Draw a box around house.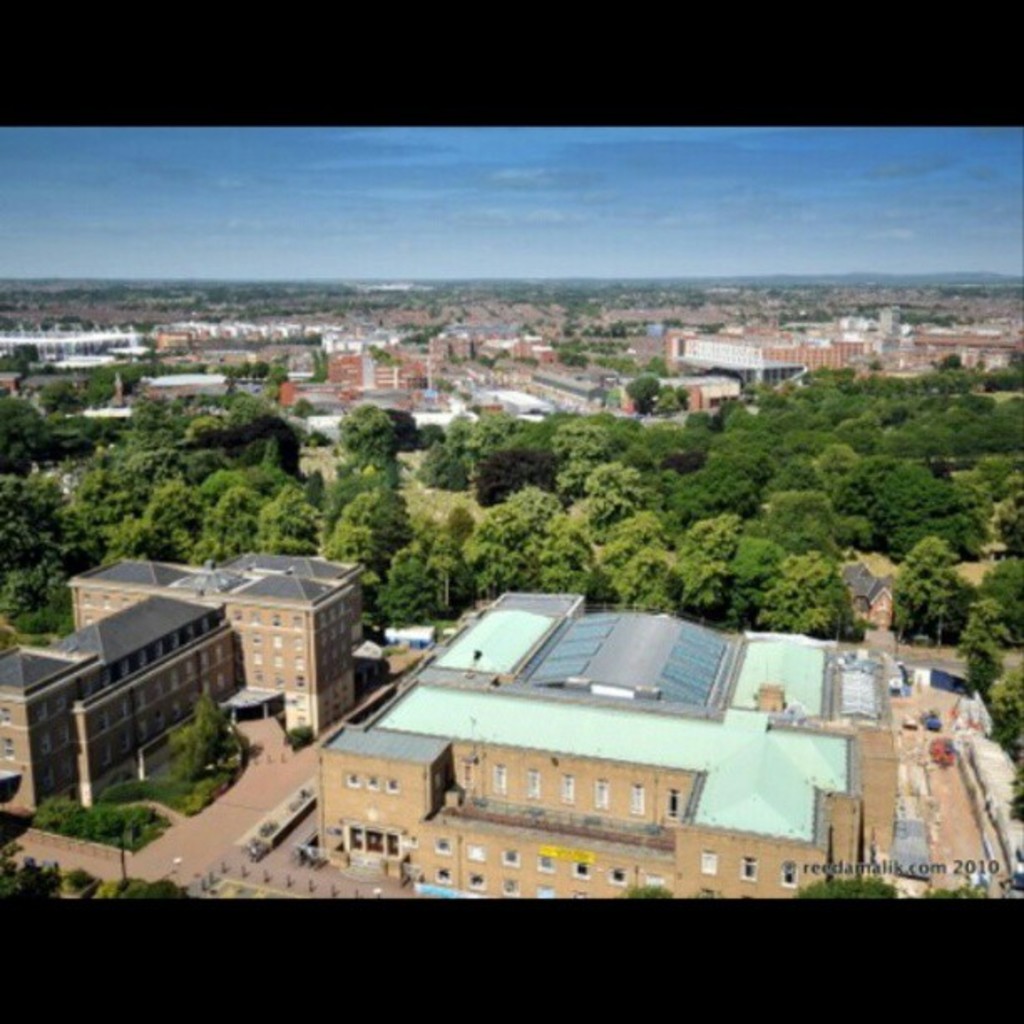
x1=137 y1=368 x2=229 y2=400.
